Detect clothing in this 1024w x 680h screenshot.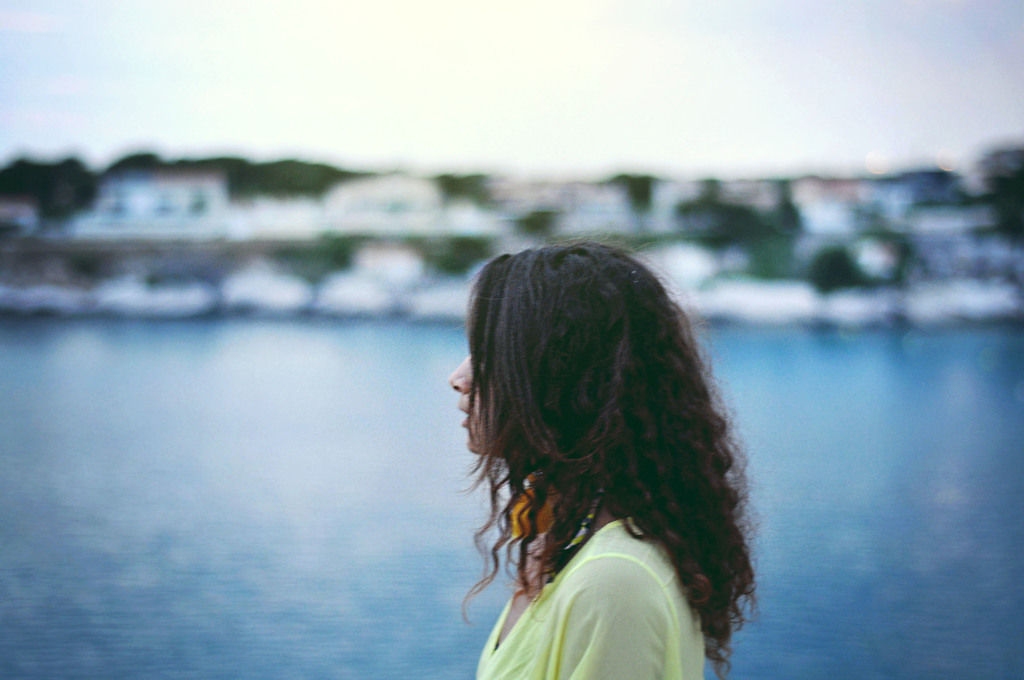
Detection: box=[463, 501, 746, 661].
